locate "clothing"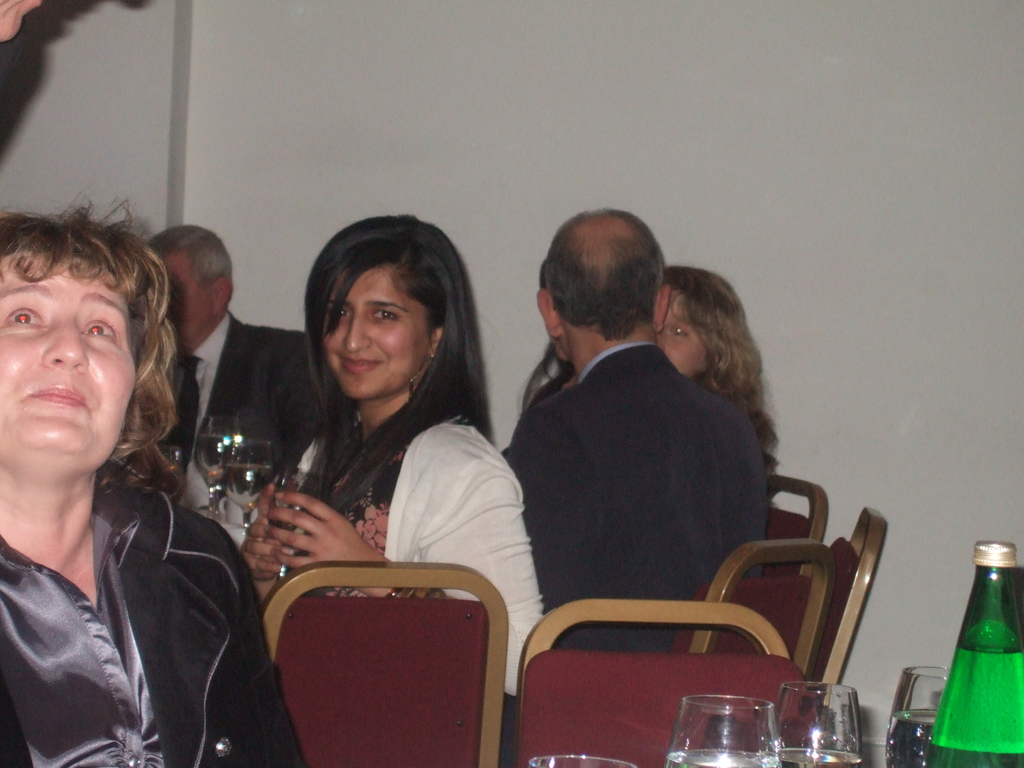
crop(282, 390, 554, 708)
